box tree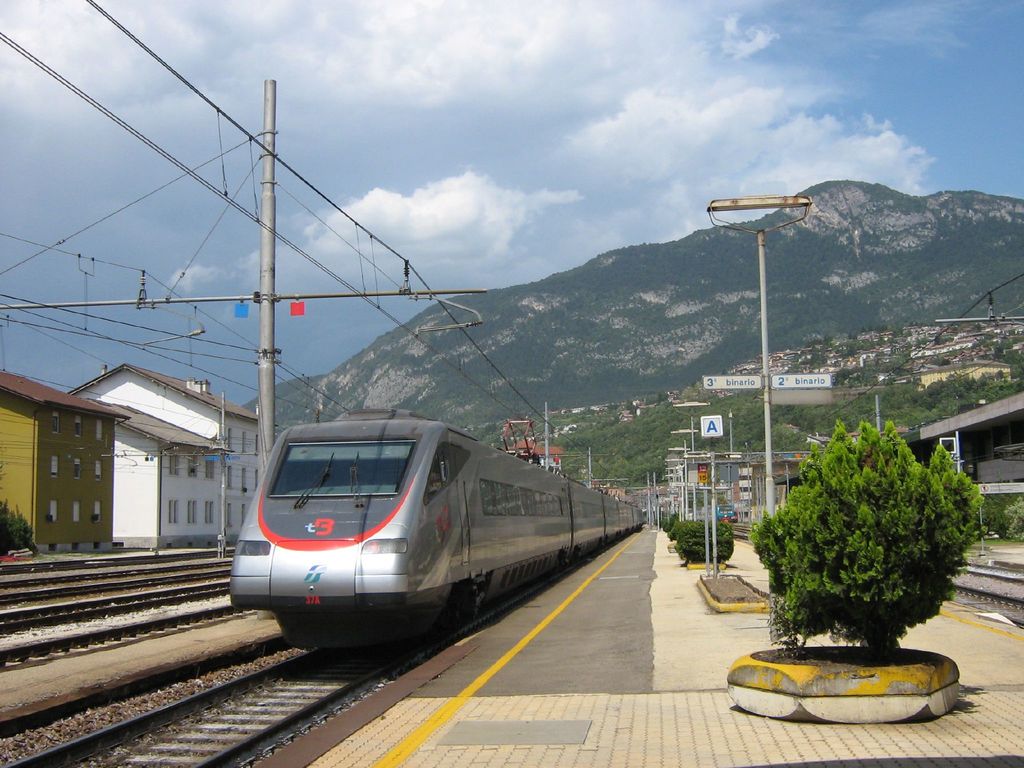
(842,338,878,358)
